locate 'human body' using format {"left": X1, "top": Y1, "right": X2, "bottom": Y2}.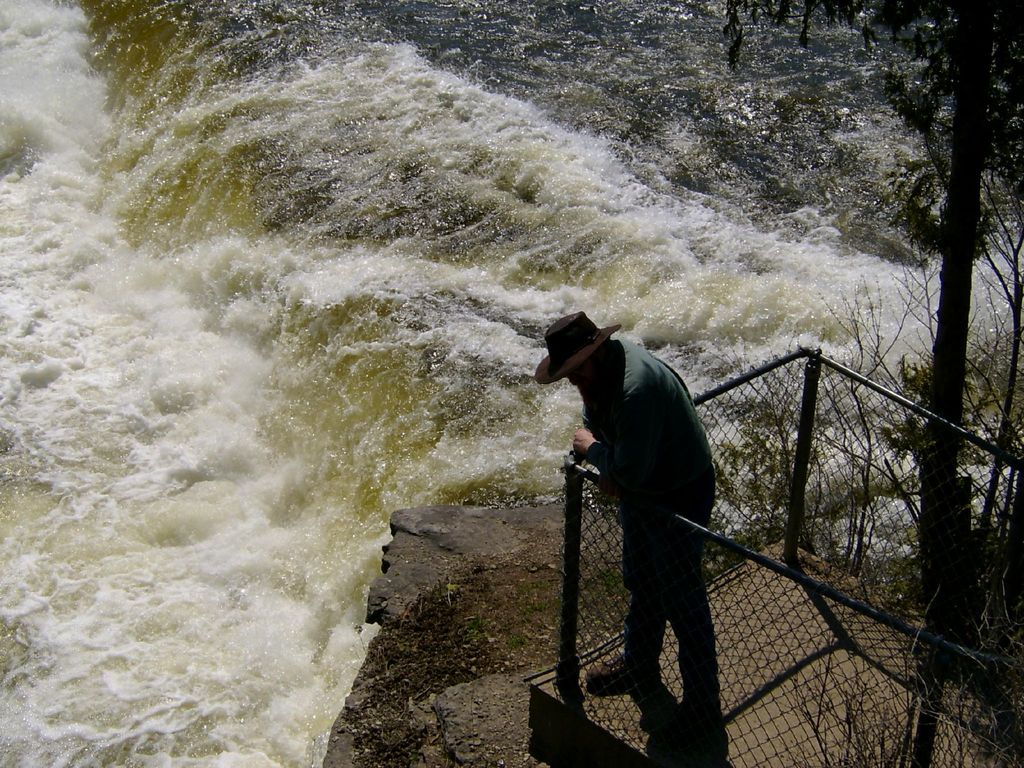
{"left": 550, "top": 296, "right": 751, "bottom": 730}.
